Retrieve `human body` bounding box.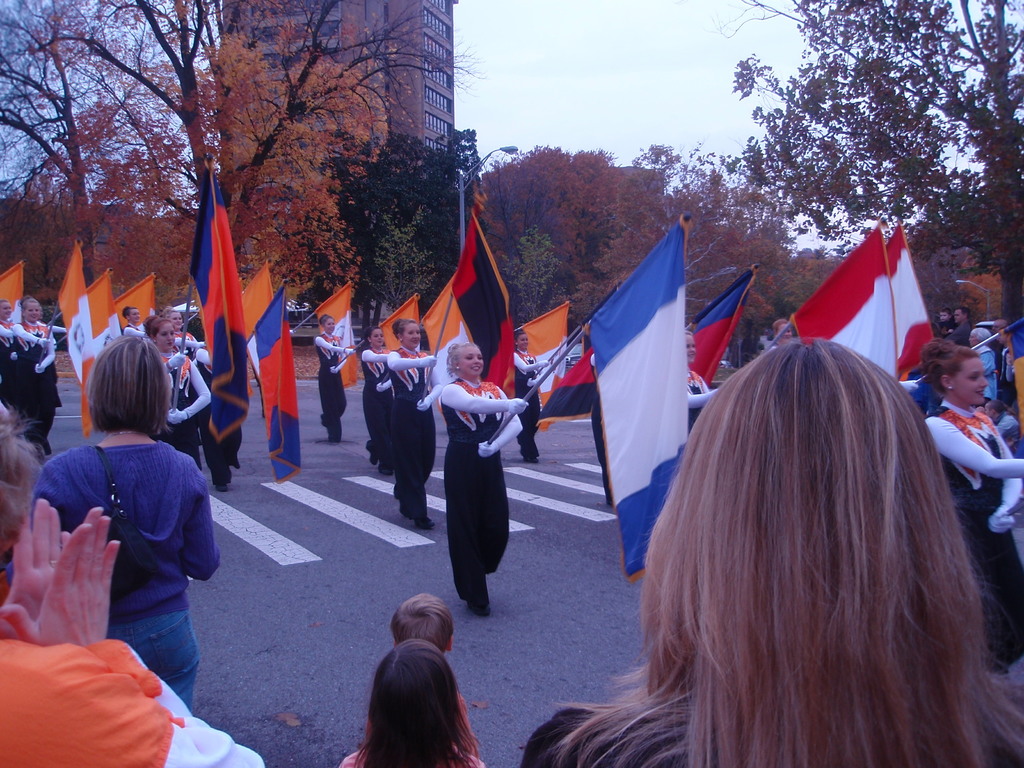
Bounding box: [770, 344, 783, 349].
